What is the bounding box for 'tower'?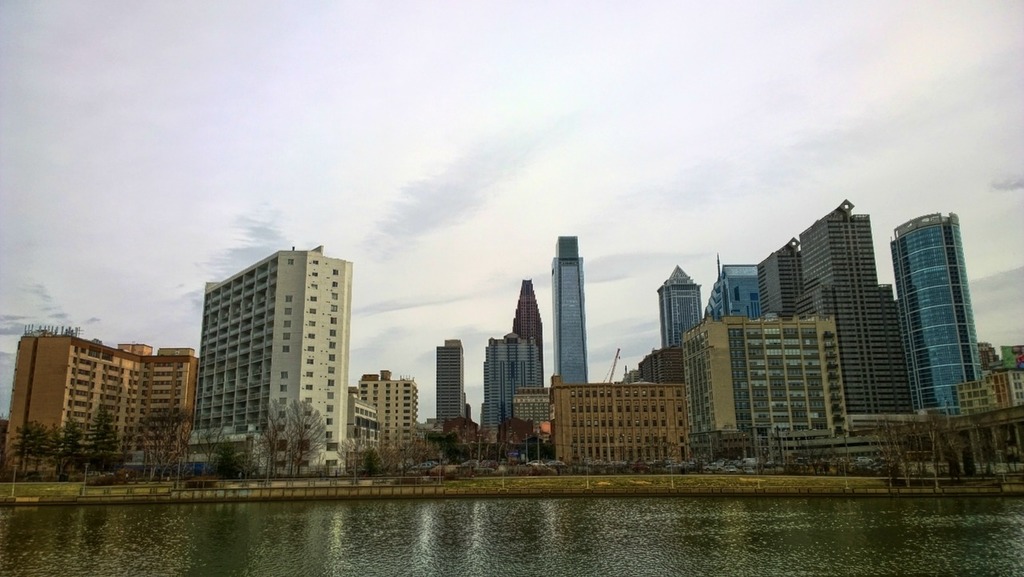
552/236/587/383.
